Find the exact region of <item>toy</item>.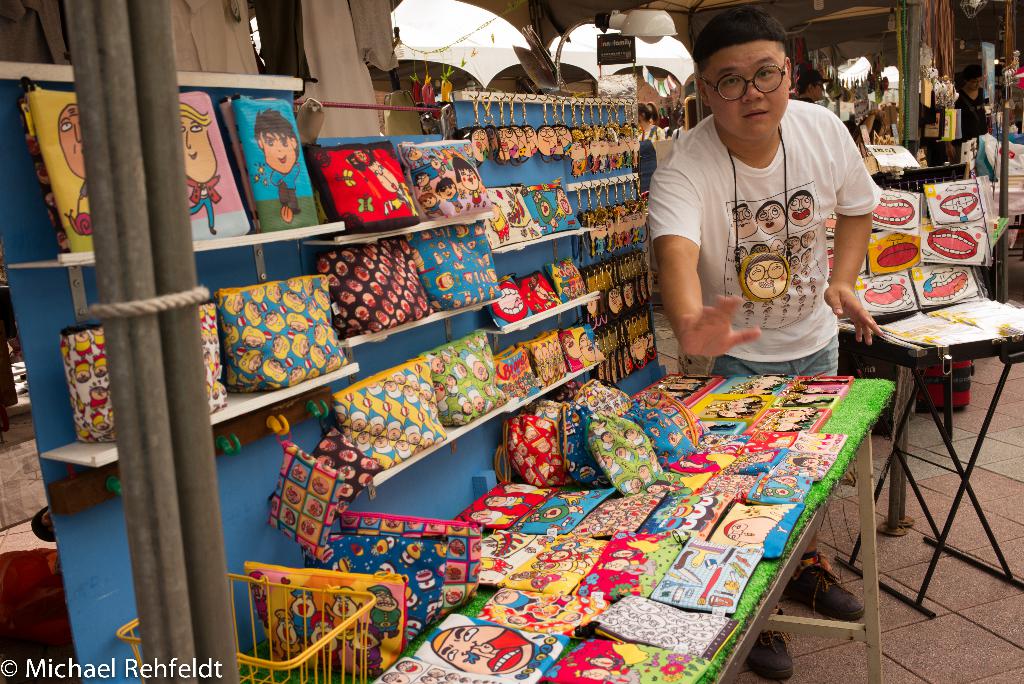
Exact region: 178 102 223 236.
